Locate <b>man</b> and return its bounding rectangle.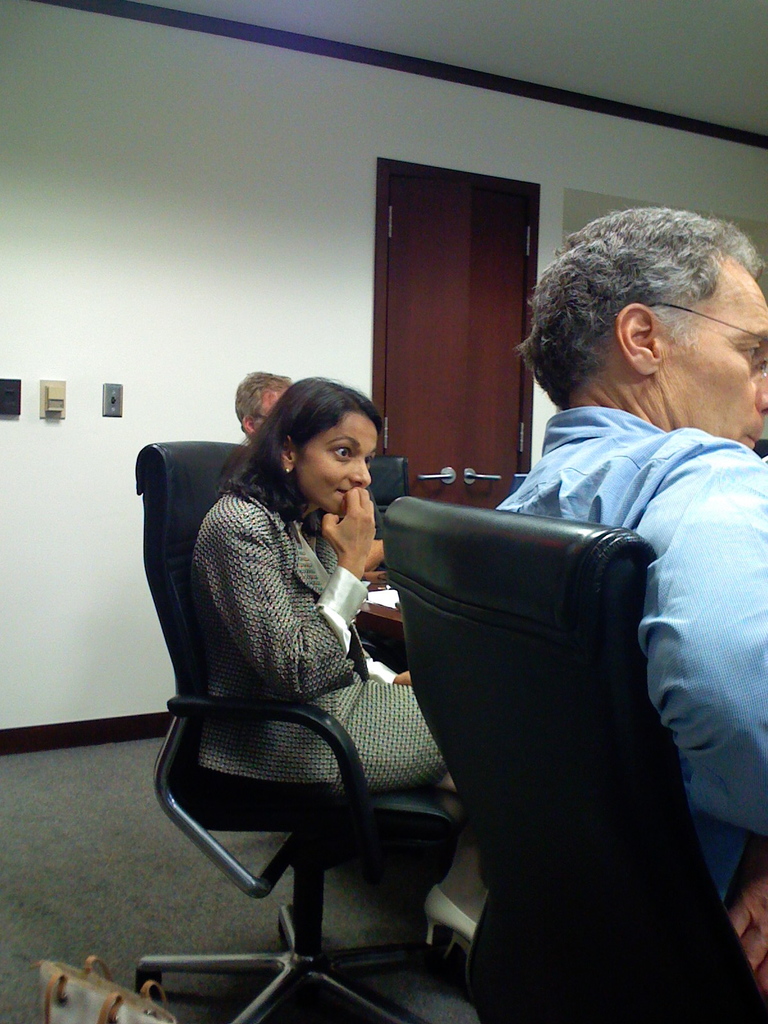
box(495, 205, 767, 1000).
